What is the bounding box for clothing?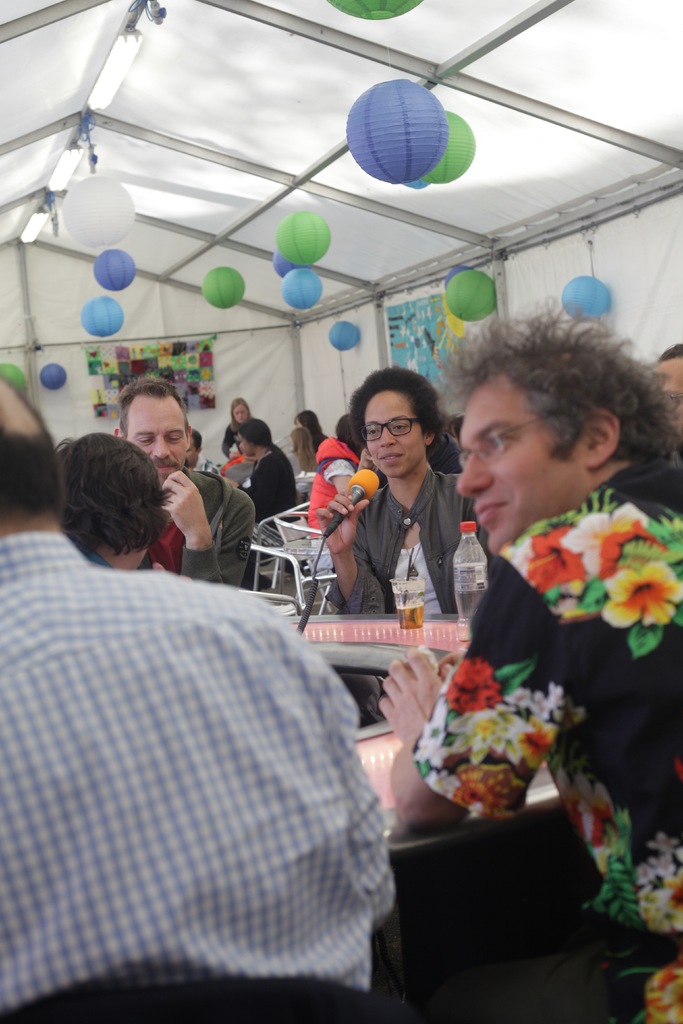
l=154, t=468, r=259, b=595.
